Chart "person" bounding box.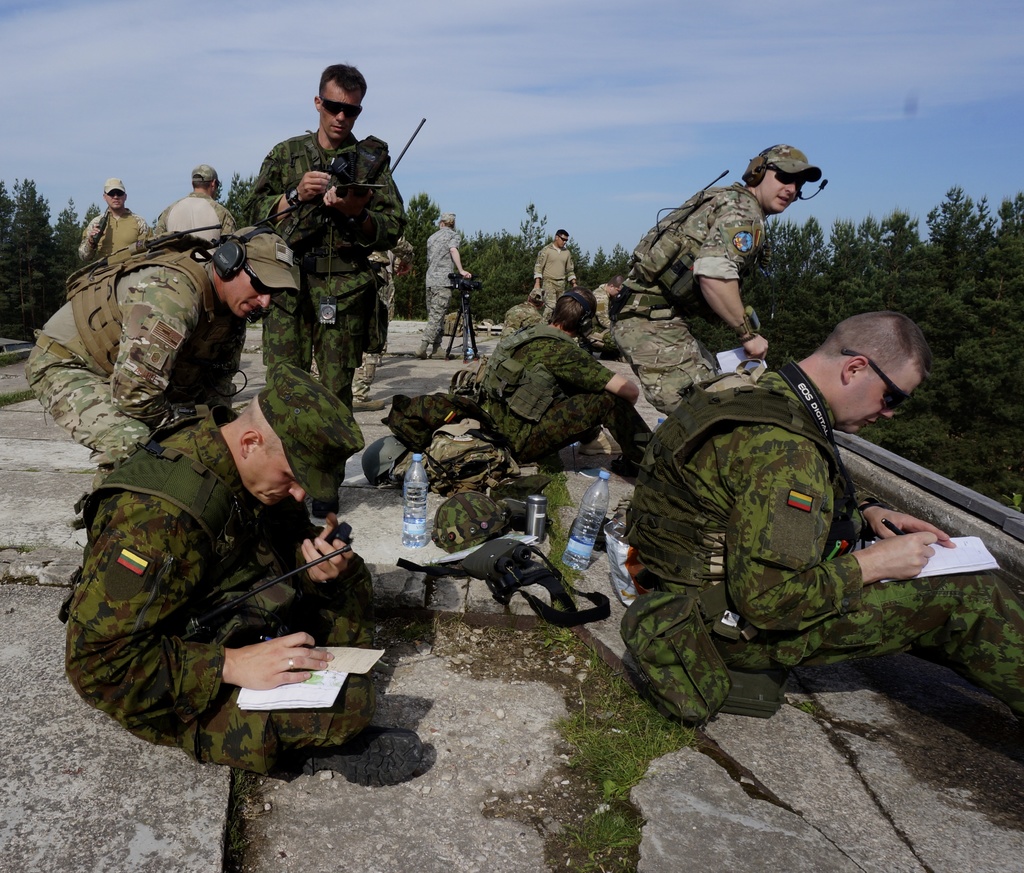
Charted: <box>623,309,1021,714</box>.
